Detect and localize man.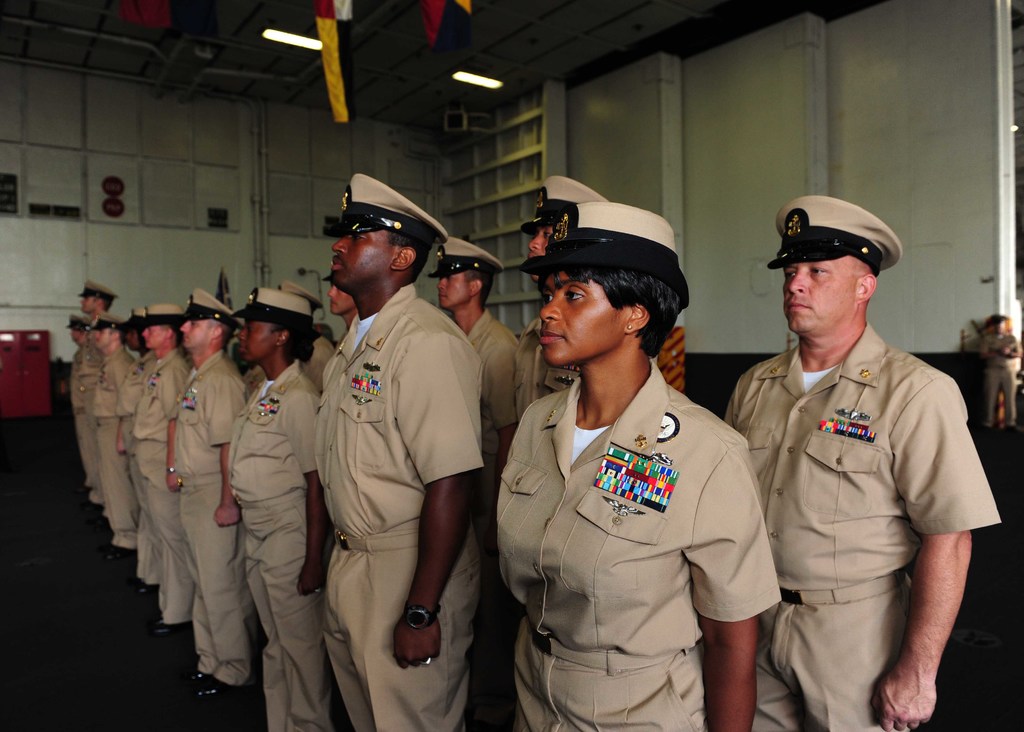
Localized at <bbox>58, 304, 112, 496</bbox>.
